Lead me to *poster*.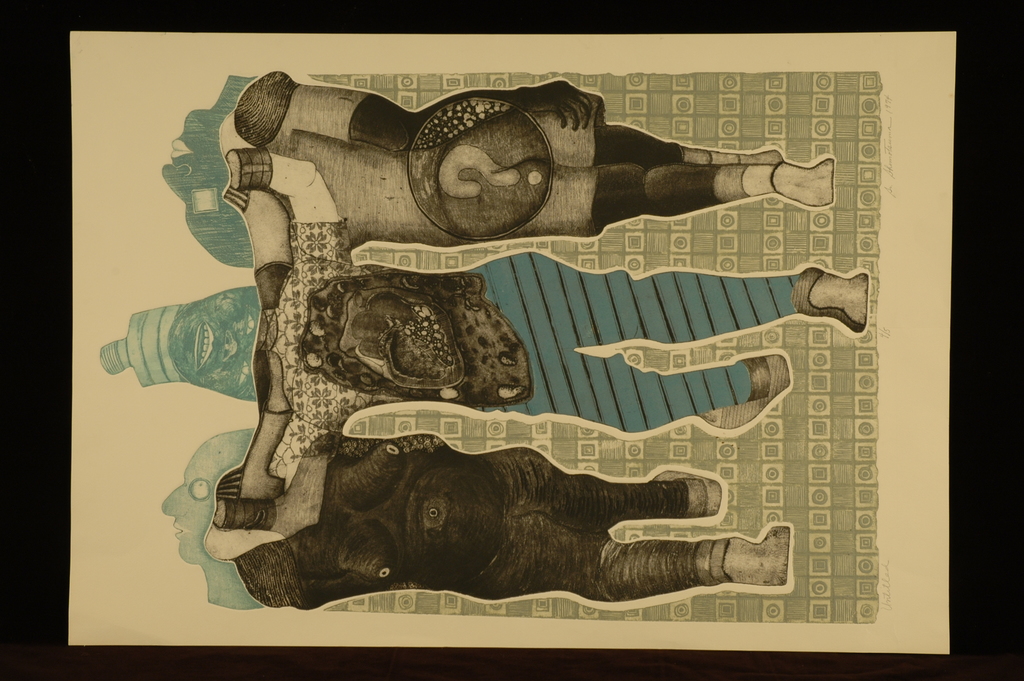
Lead to {"left": 68, "top": 38, "right": 952, "bottom": 652}.
